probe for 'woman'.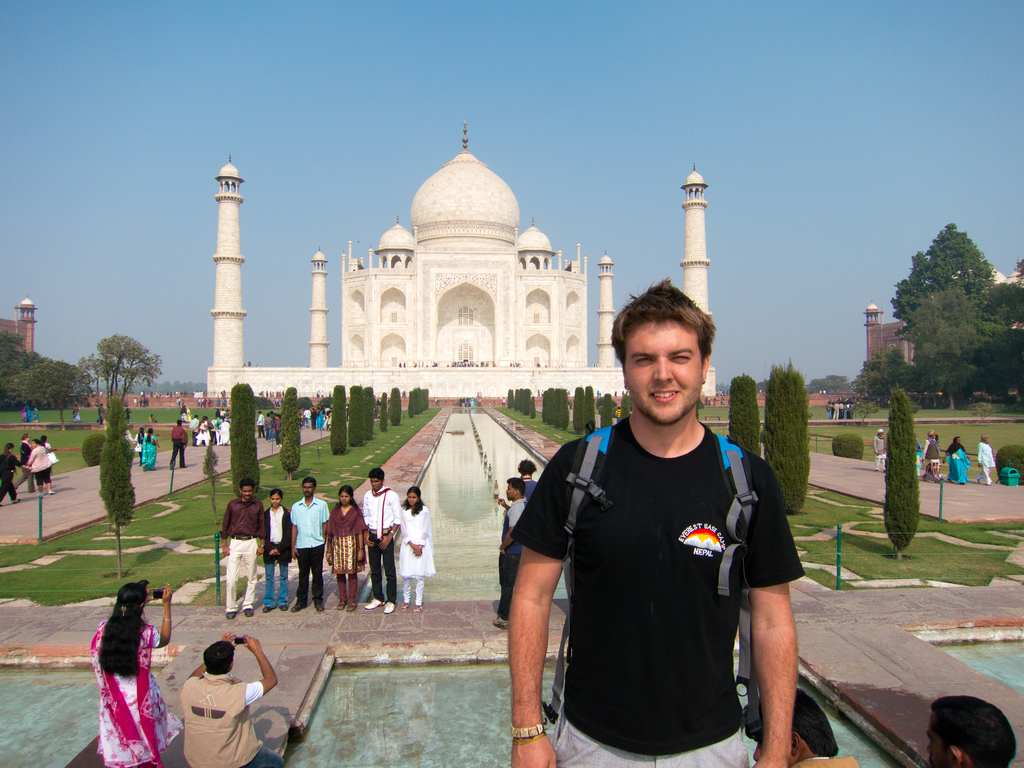
Probe result: select_region(321, 486, 370, 612).
